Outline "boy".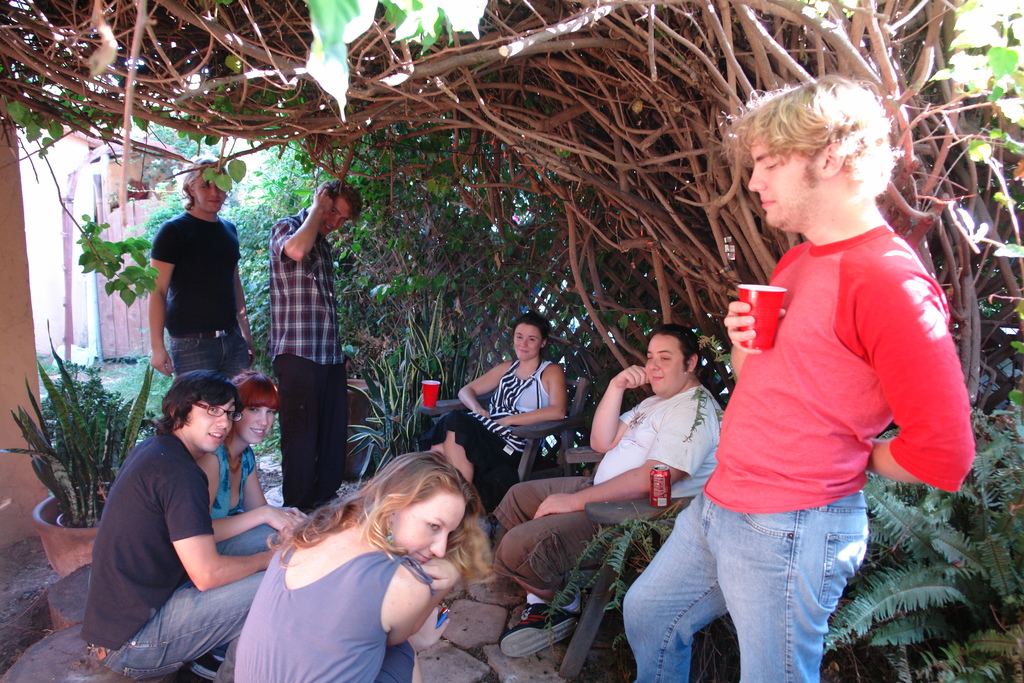
Outline: detection(266, 174, 369, 519).
